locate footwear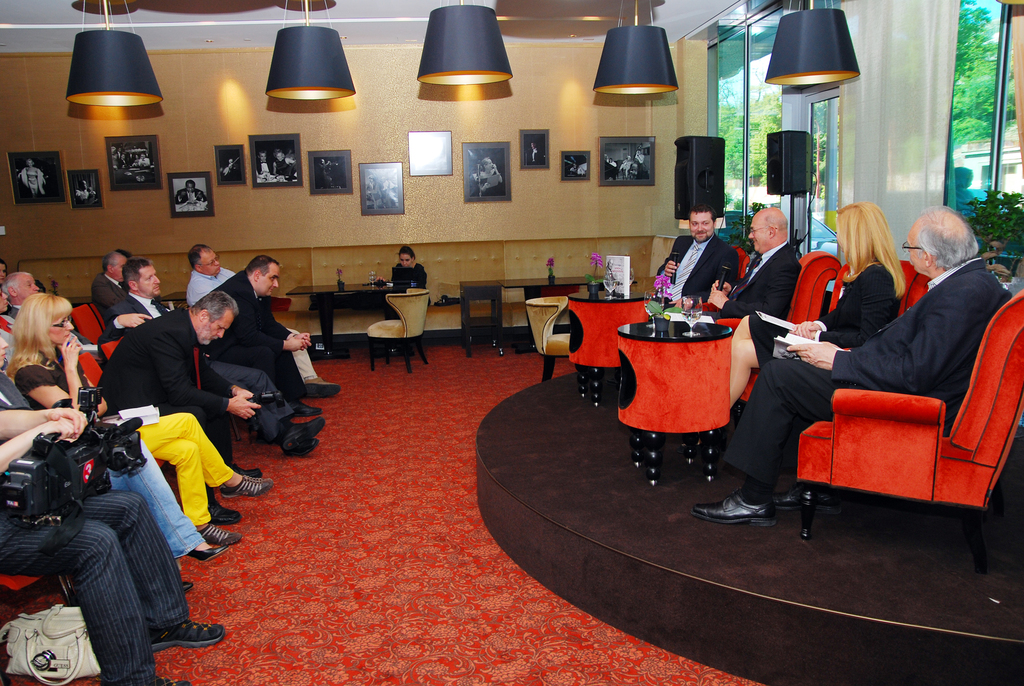
[x1=228, y1=462, x2=262, y2=477]
